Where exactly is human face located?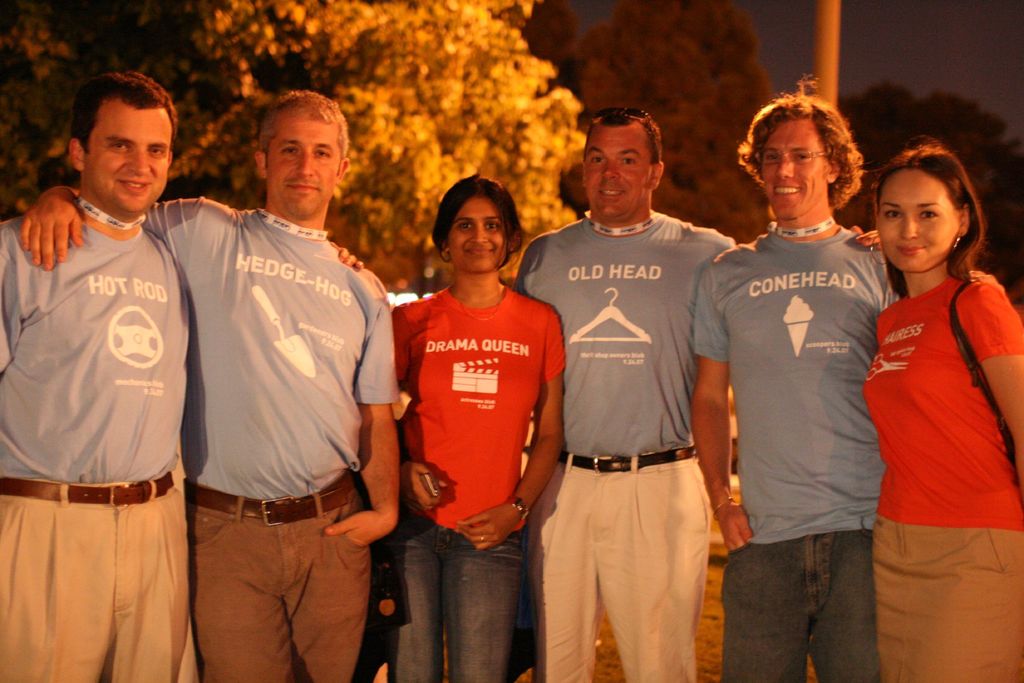
Its bounding box is (268, 119, 340, 222).
